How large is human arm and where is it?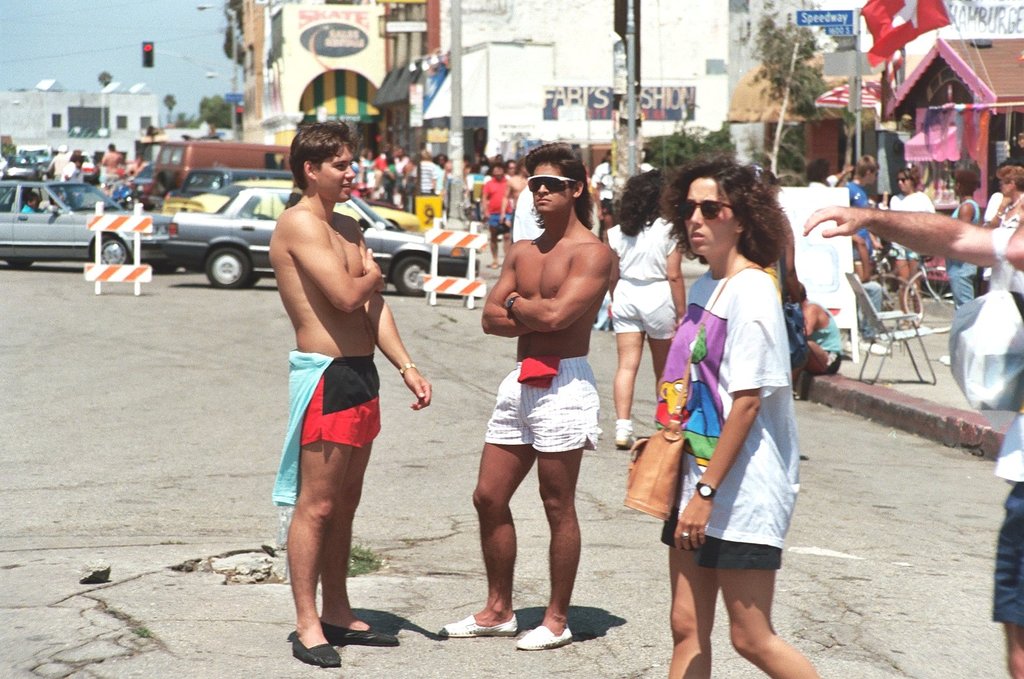
Bounding box: detection(361, 227, 433, 410).
